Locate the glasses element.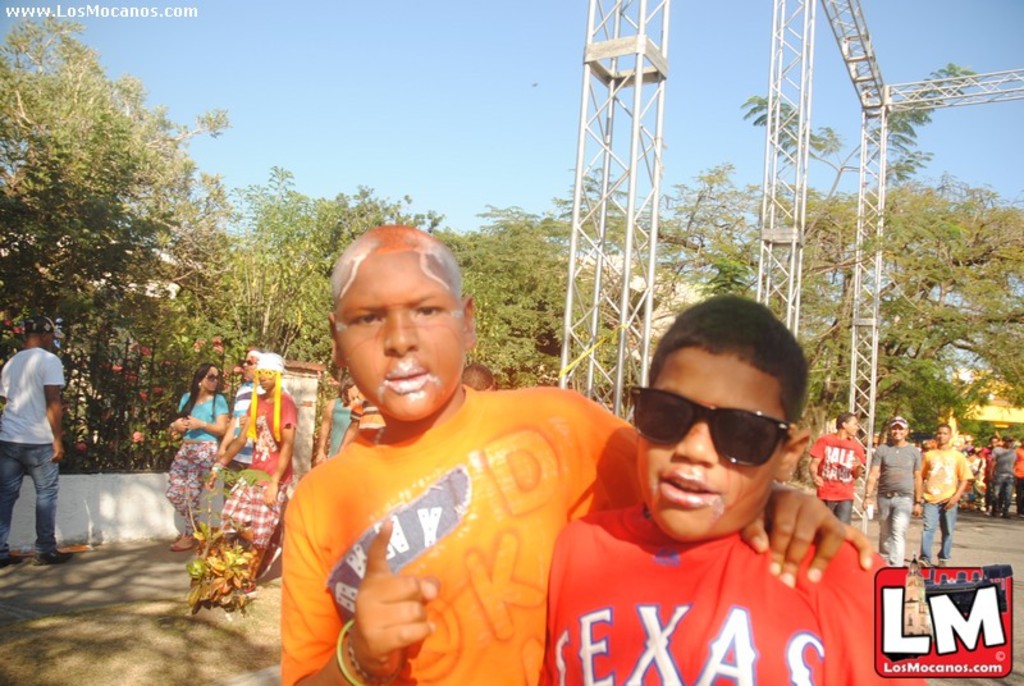
Element bbox: 627/402/812/472.
